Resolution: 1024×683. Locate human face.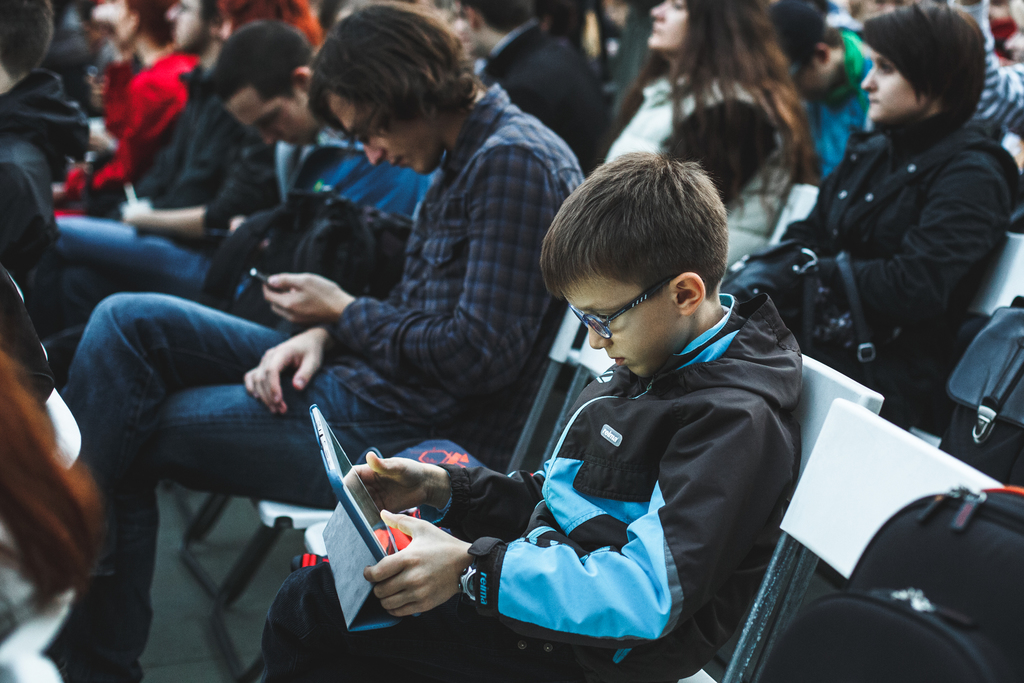
229, 89, 316, 147.
